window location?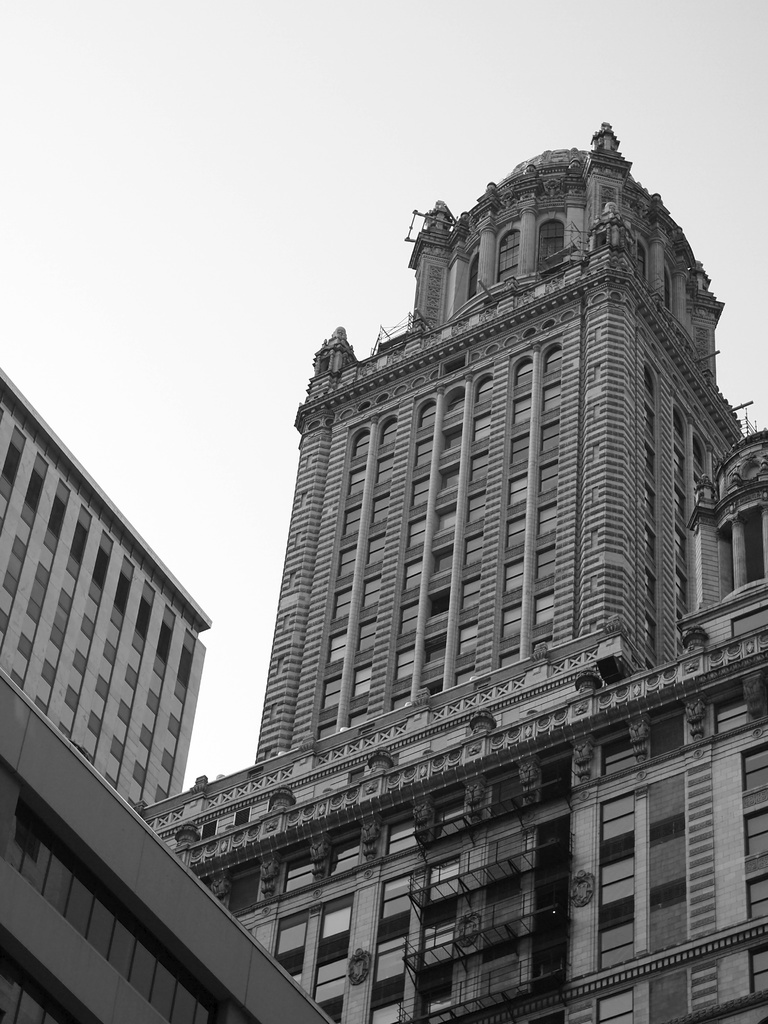
426 863 457 900
